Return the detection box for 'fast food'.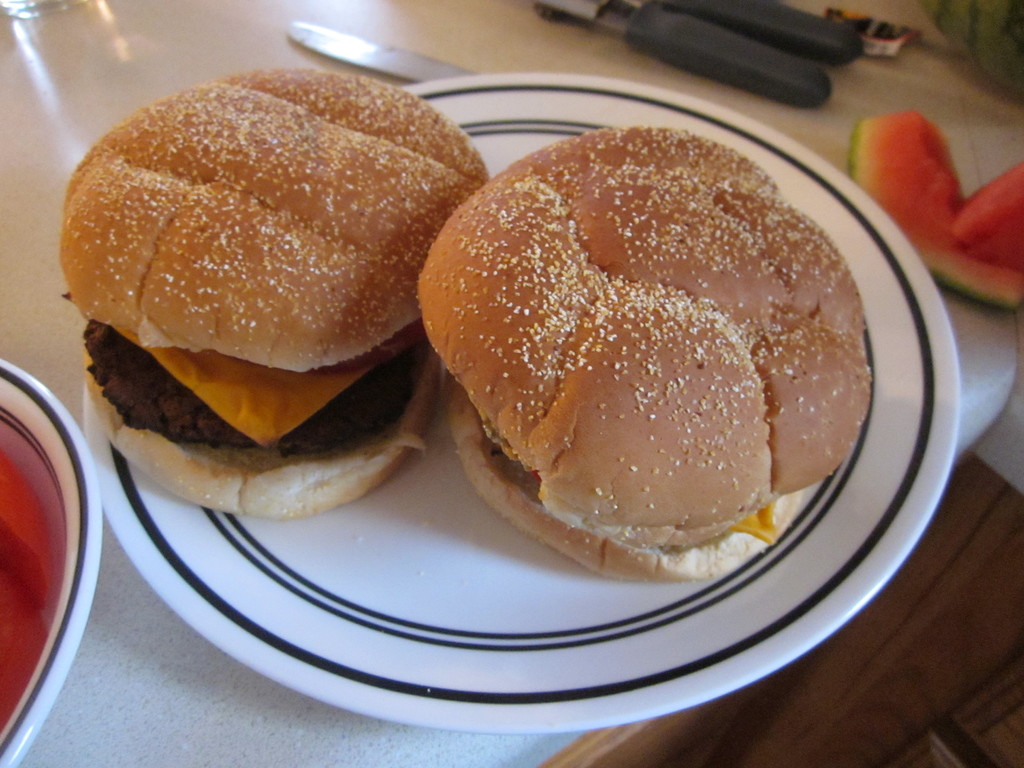
bbox=(40, 68, 504, 485).
